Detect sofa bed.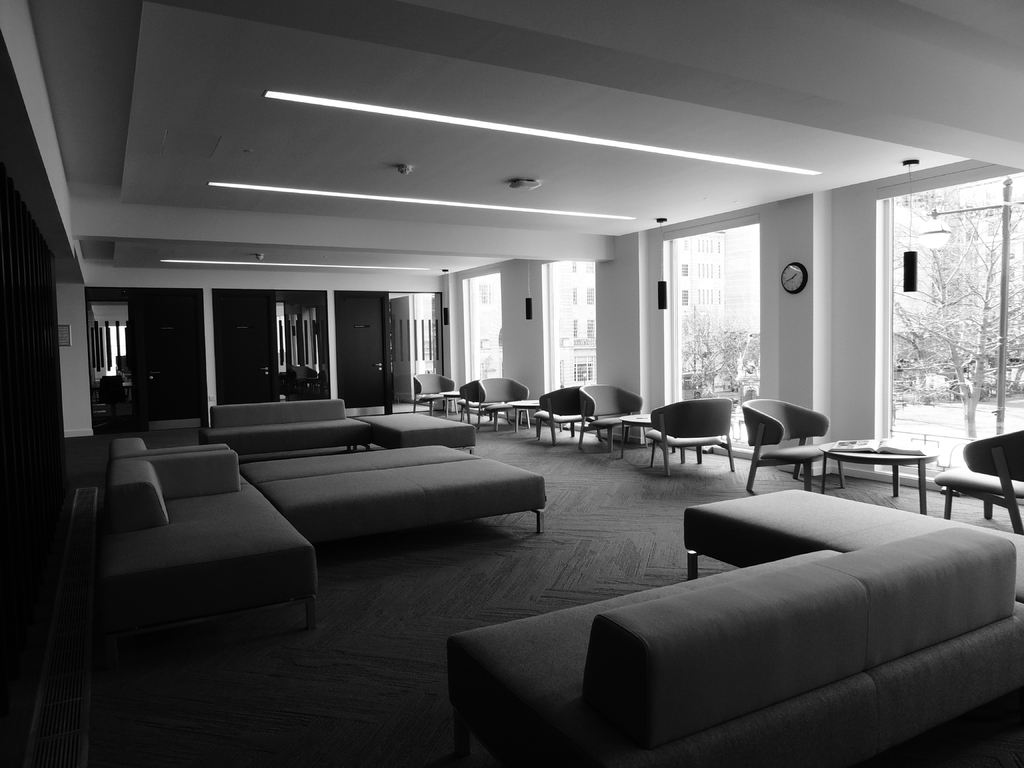
Detected at 109:436:320:660.
